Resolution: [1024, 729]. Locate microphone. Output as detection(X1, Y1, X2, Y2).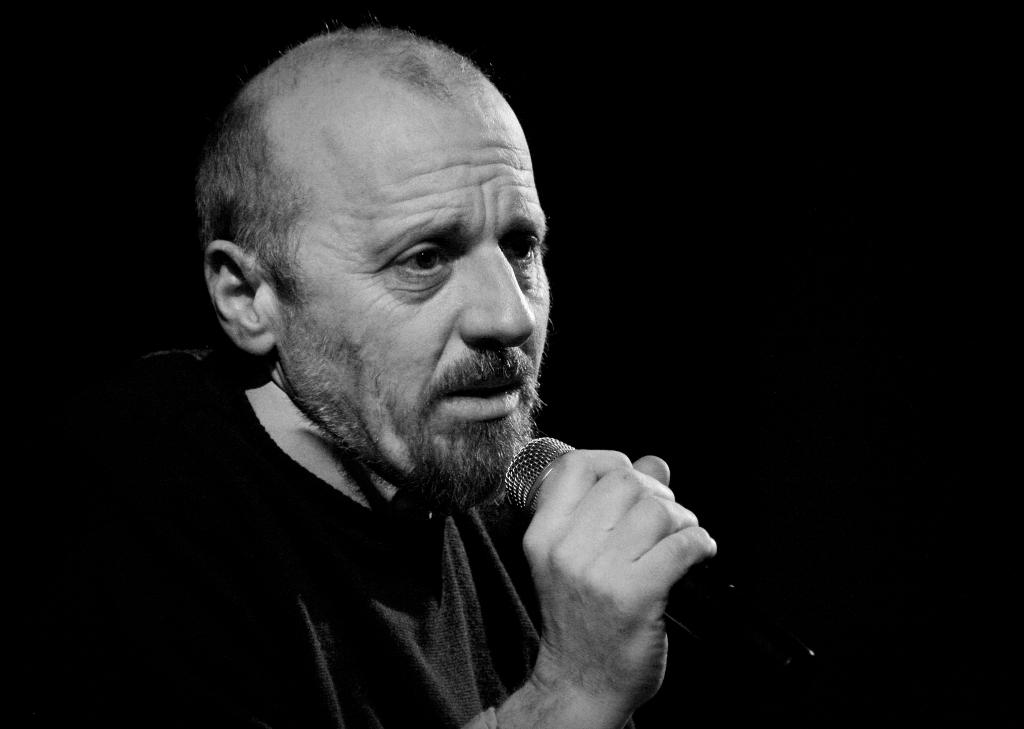
detection(502, 434, 837, 693).
